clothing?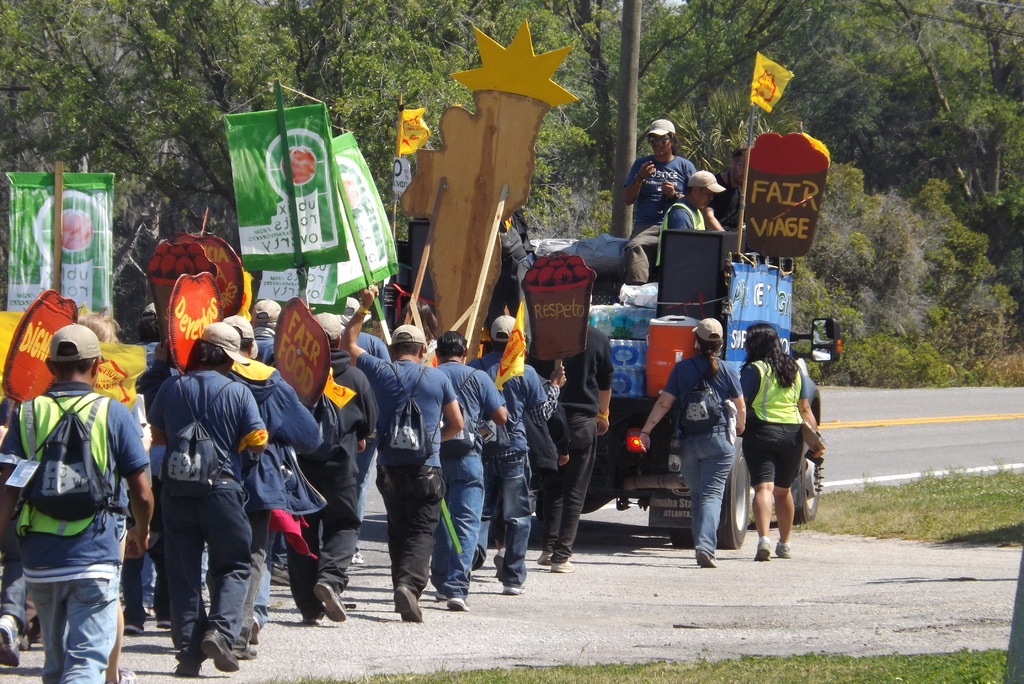
482, 451, 527, 587
